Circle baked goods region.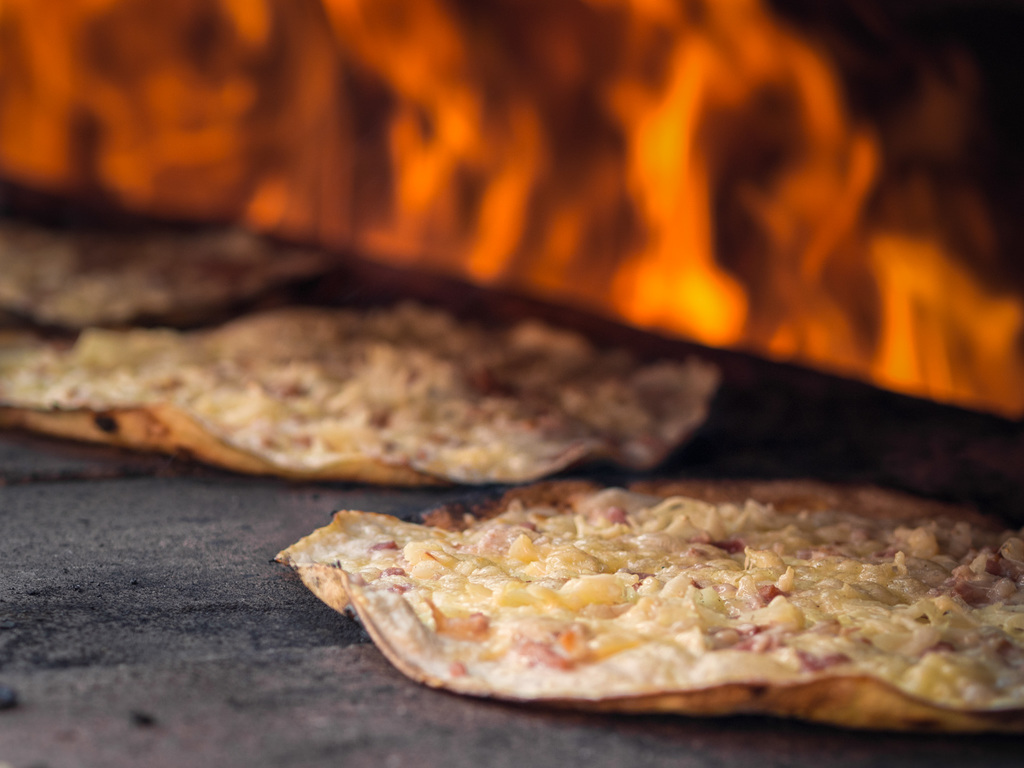
Region: bbox=[303, 483, 1023, 740].
